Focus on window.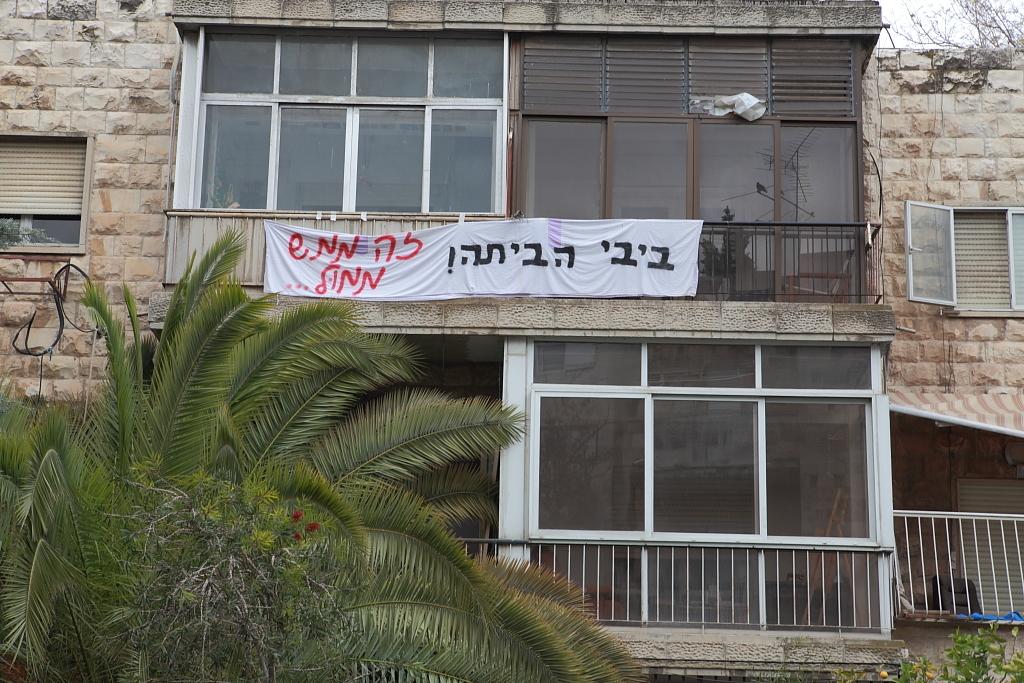
Focused at (168,26,505,213).
